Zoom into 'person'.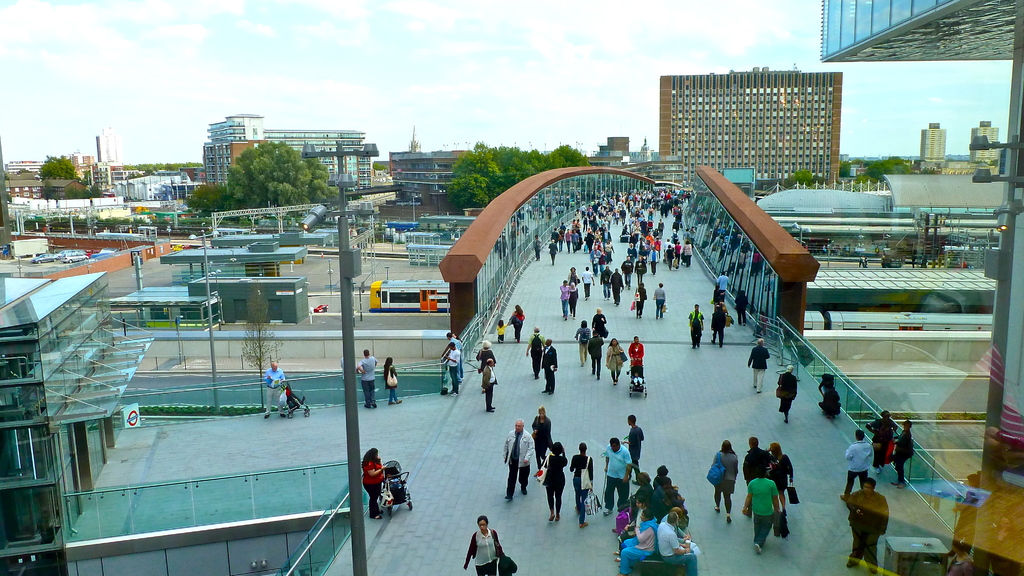
Zoom target: select_region(339, 354, 356, 388).
